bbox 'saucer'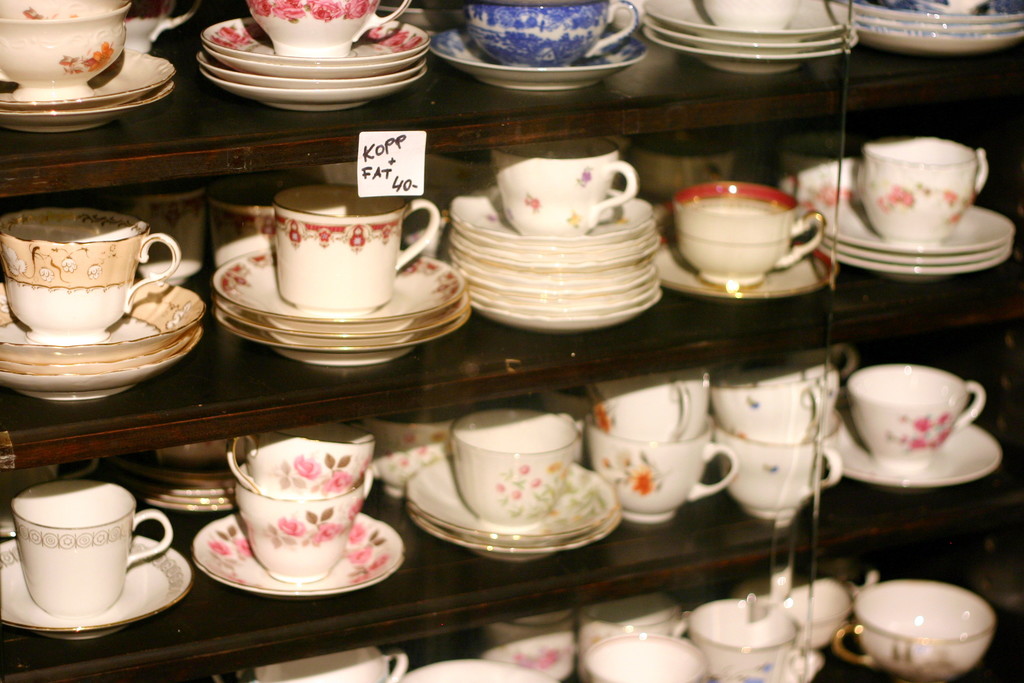
detection(824, 404, 996, 484)
